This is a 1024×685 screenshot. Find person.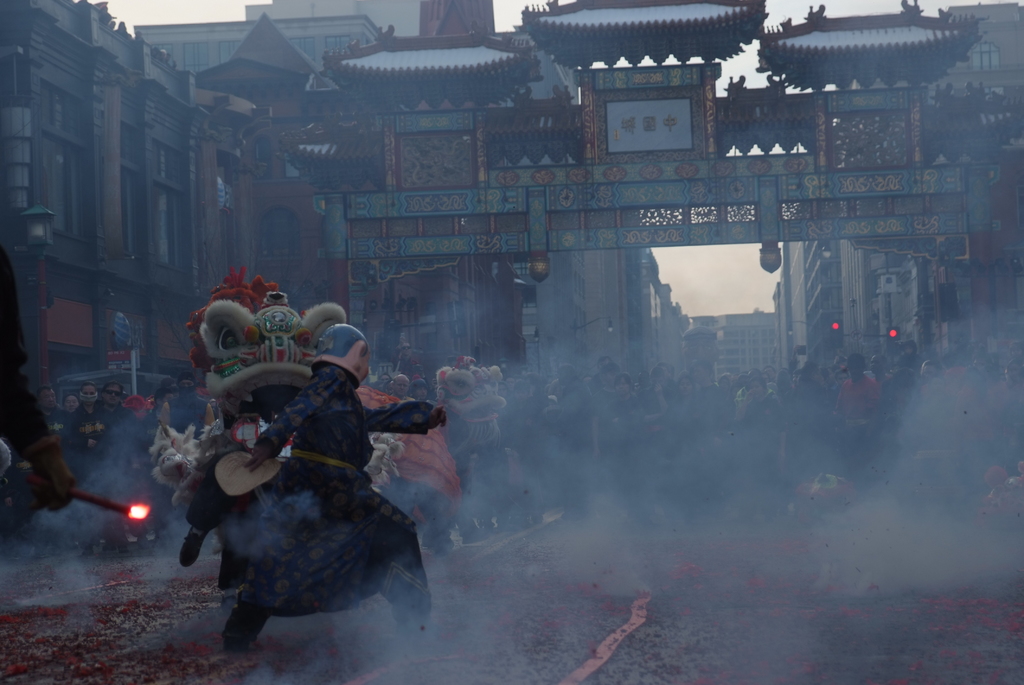
Bounding box: 223,320,447,647.
